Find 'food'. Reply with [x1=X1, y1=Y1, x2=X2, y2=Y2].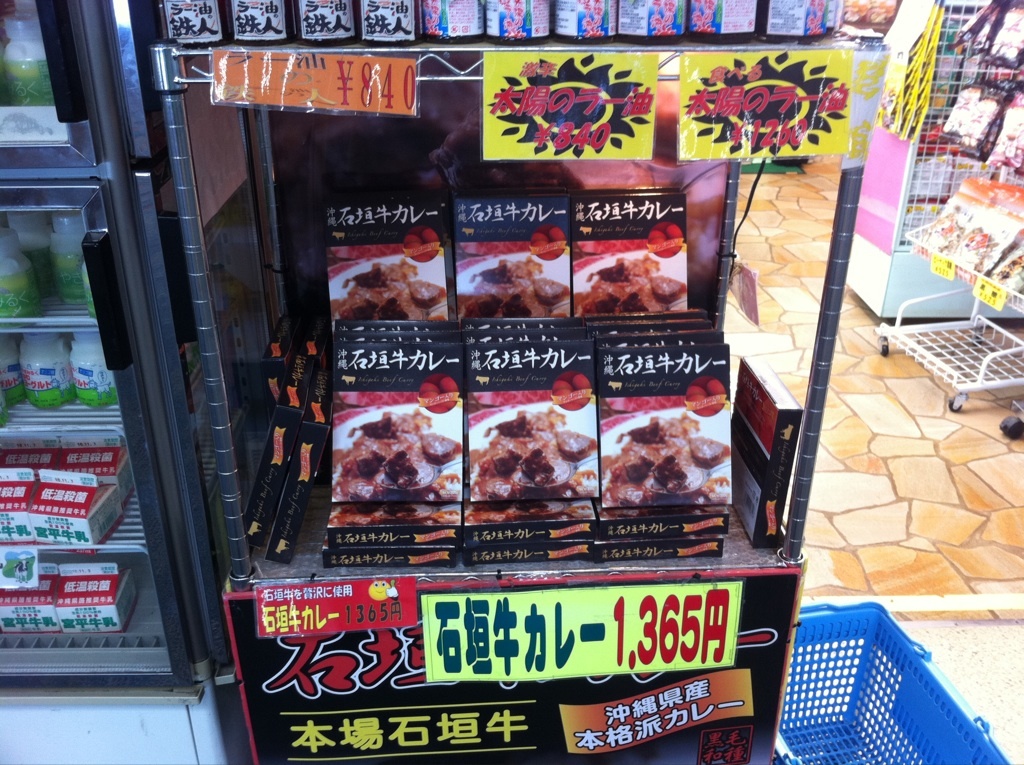
[x1=529, y1=227, x2=564, y2=258].
